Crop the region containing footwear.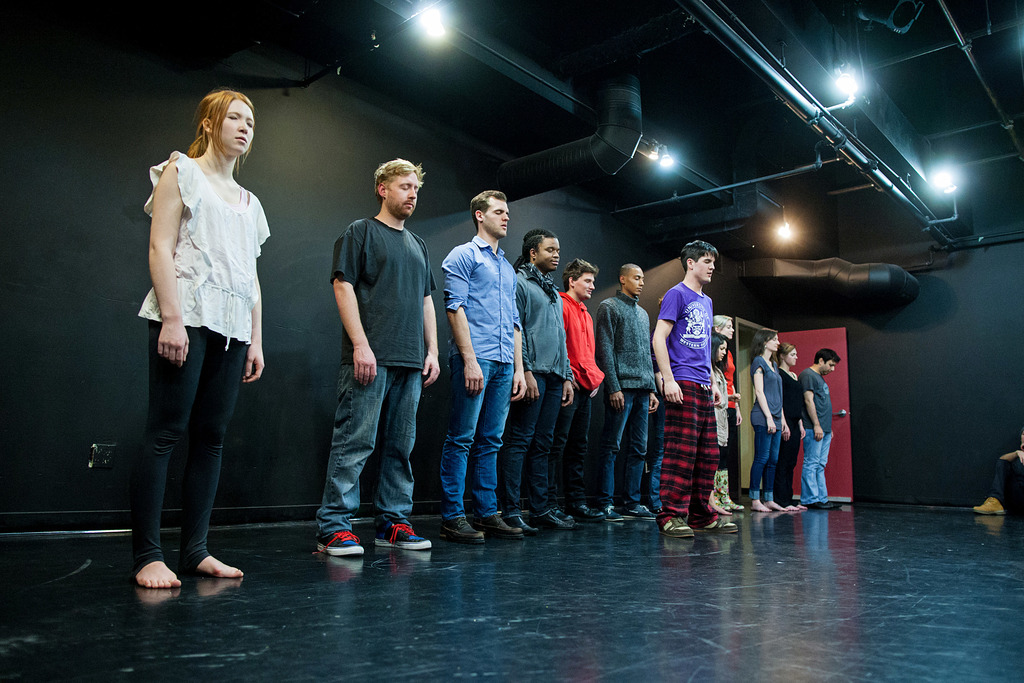
Crop region: left=312, top=528, right=364, bottom=555.
